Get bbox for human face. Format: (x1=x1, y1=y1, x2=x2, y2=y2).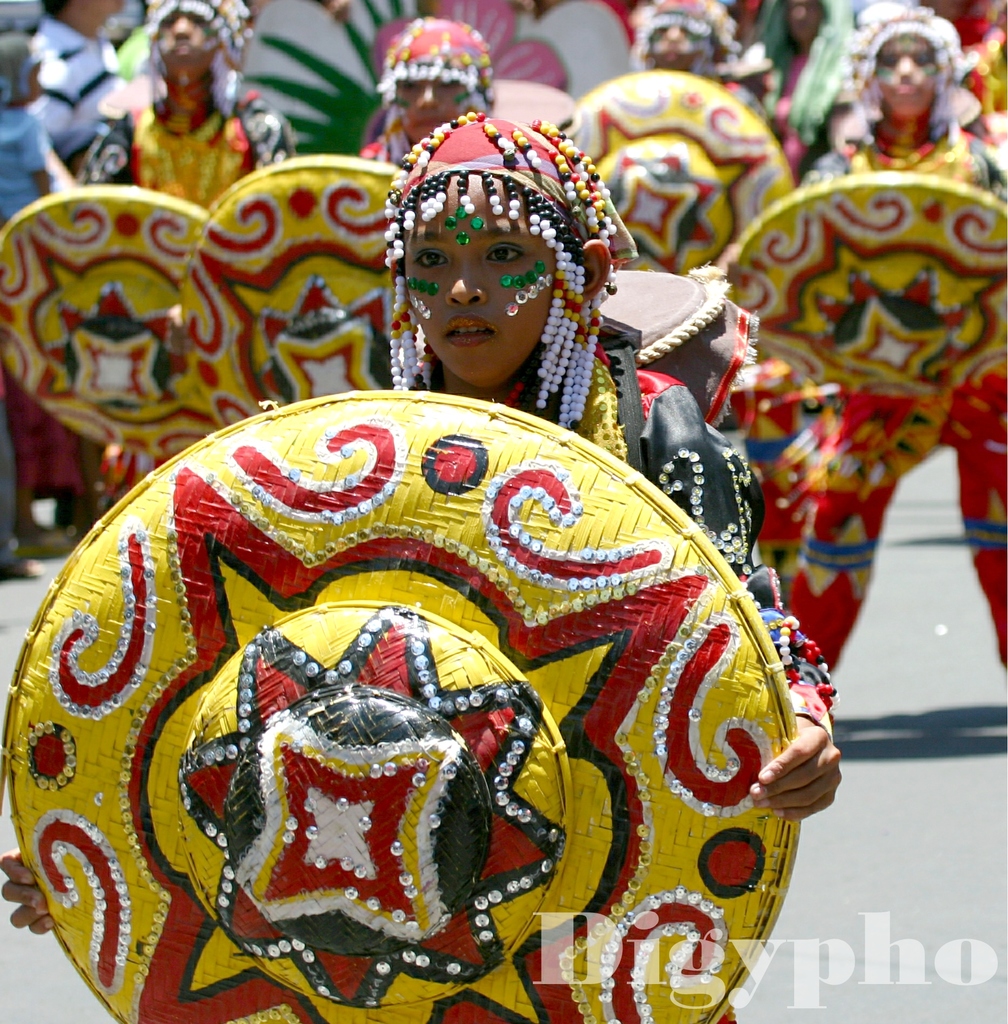
(x1=165, y1=13, x2=220, y2=80).
